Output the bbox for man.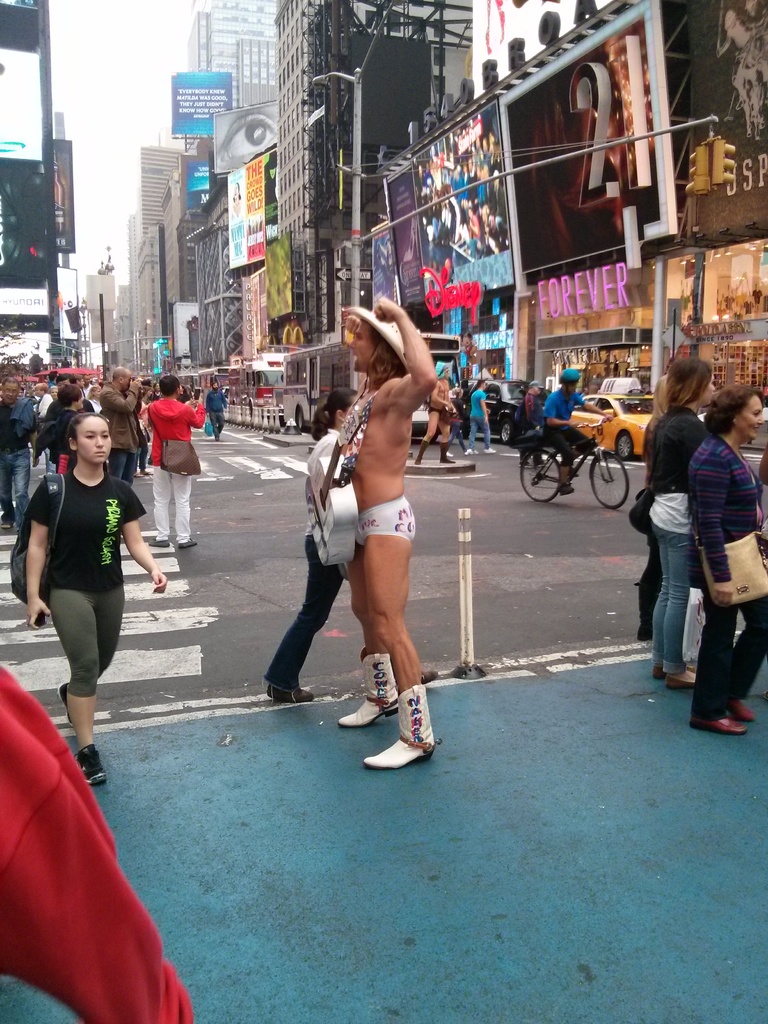
<box>0,372,38,534</box>.
